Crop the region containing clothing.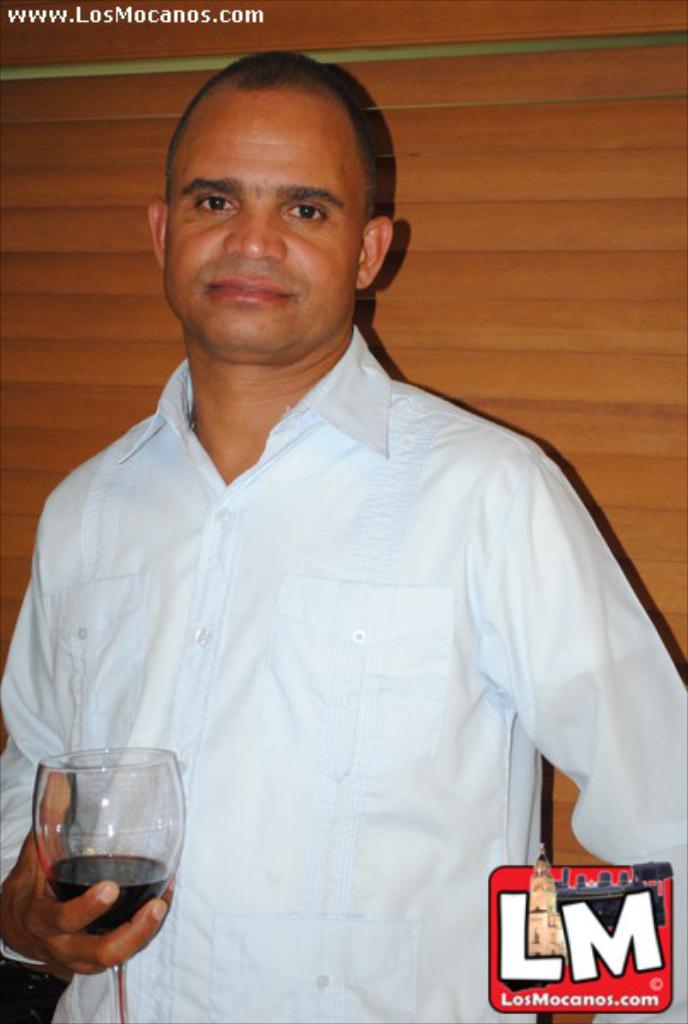
Crop region: 0 336 686 1021.
